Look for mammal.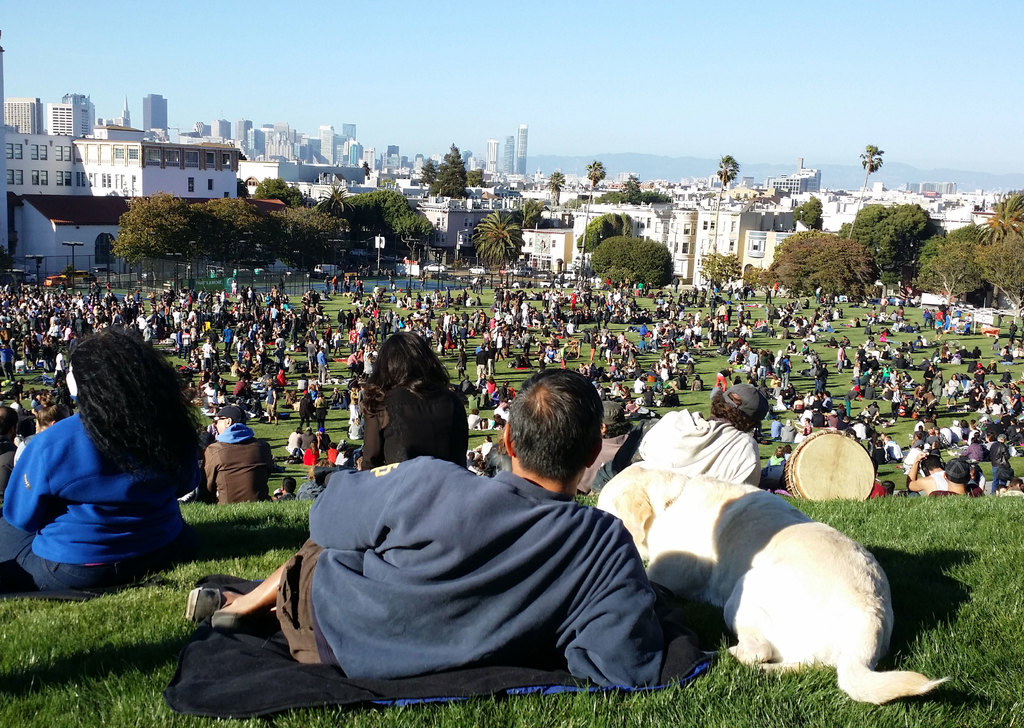
Found: <box>596,456,952,712</box>.
